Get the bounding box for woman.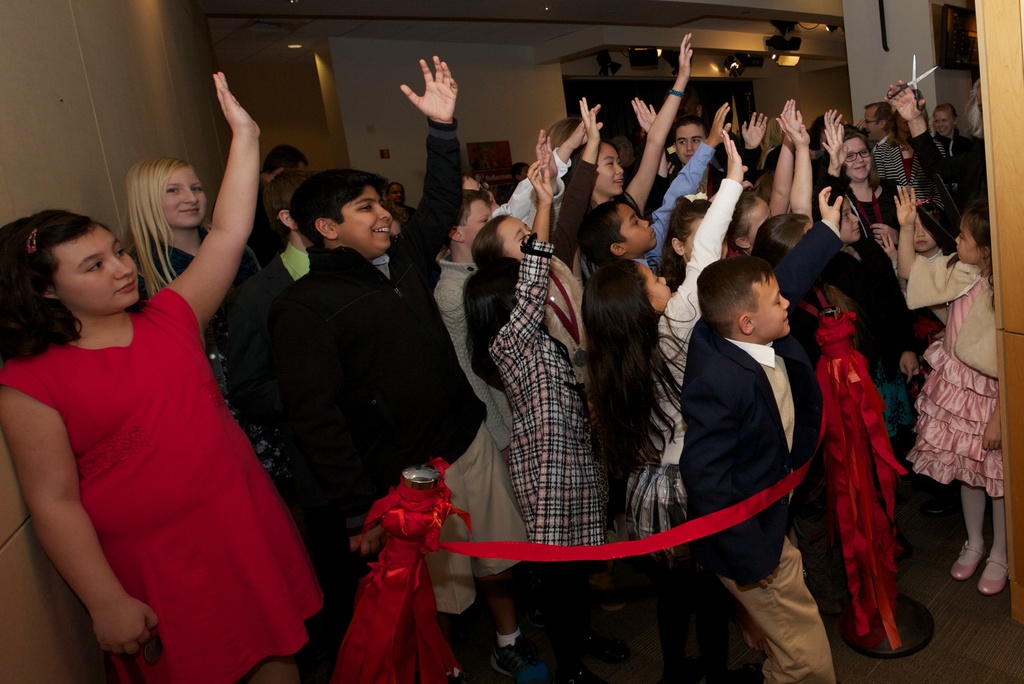
[884,79,980,237].
